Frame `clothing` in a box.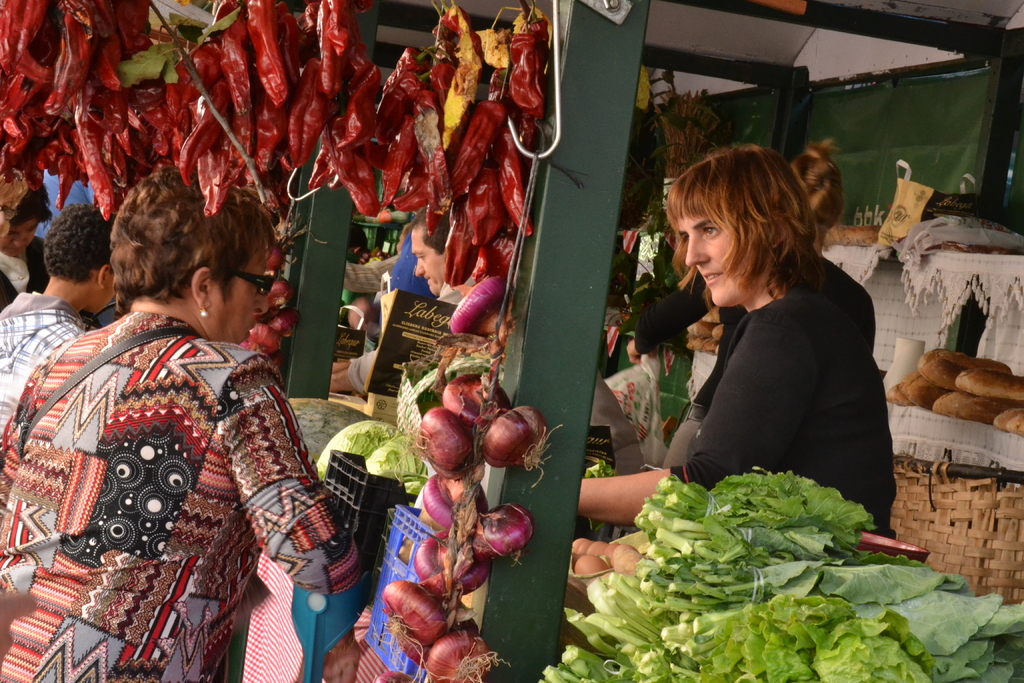
bbox(0, 234, 51, 309).
